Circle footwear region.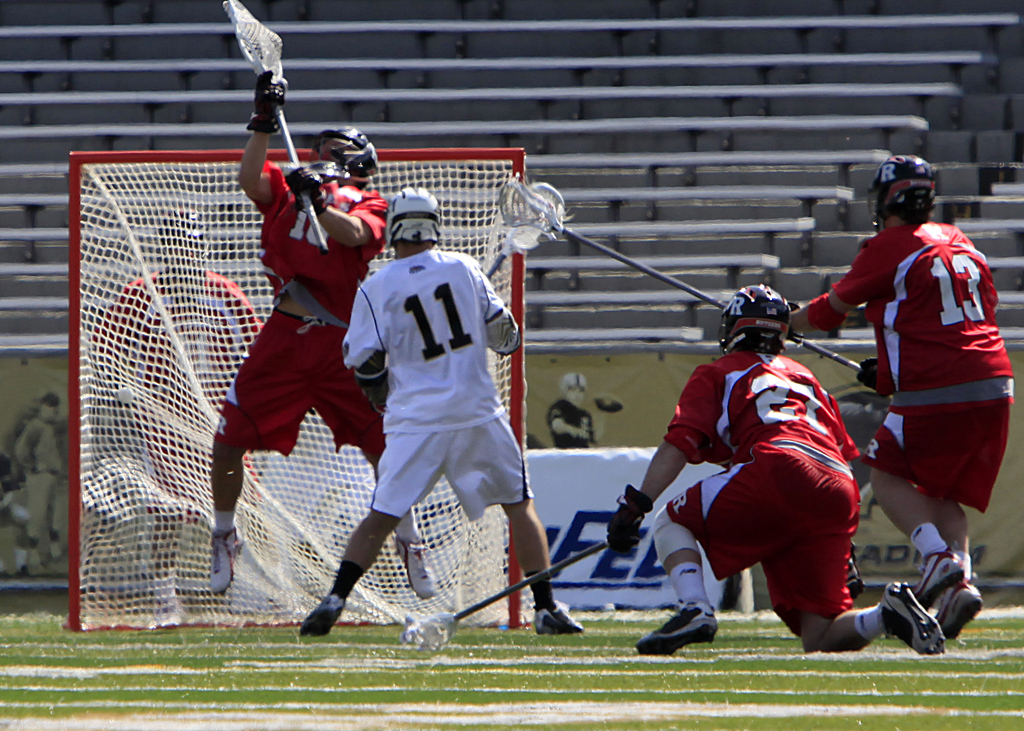
Region: 636/598/717/659.
